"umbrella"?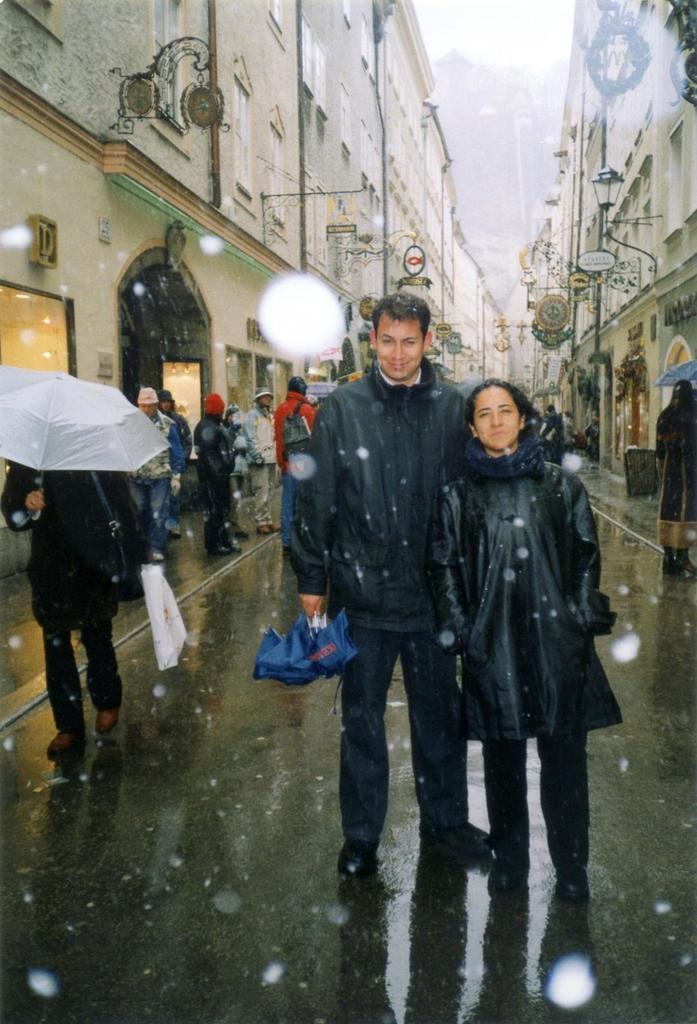
bbox(0, 376, 164, 580)
